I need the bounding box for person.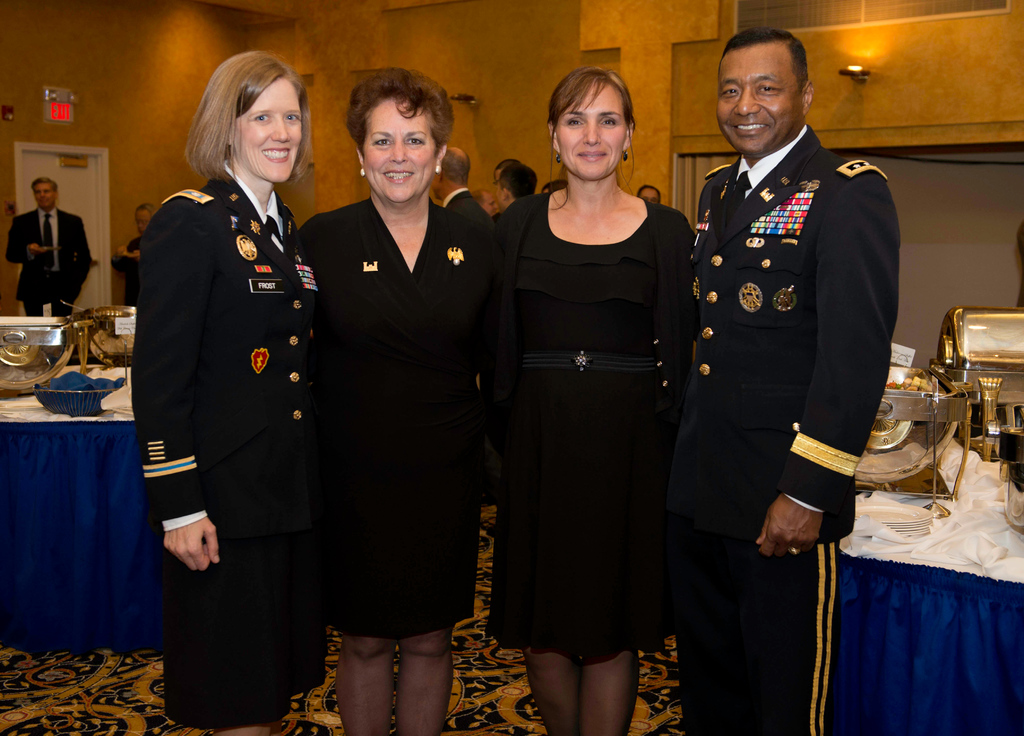
Here it is: bbox=[1012, 221, 1023, 310].
